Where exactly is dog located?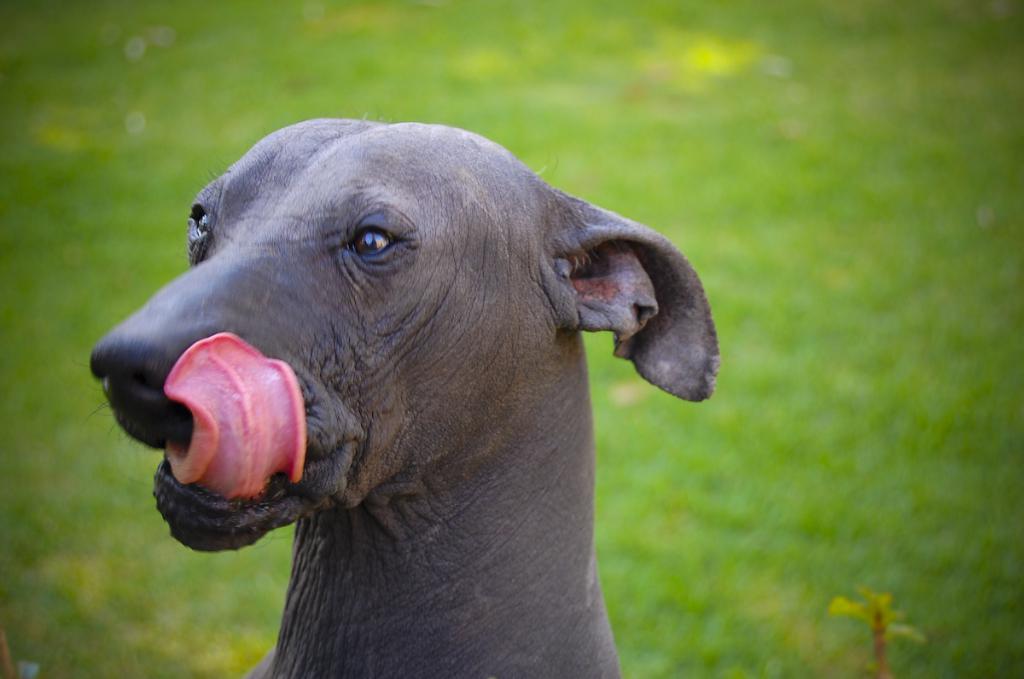
Its bounding box is 85 117 723 678.
